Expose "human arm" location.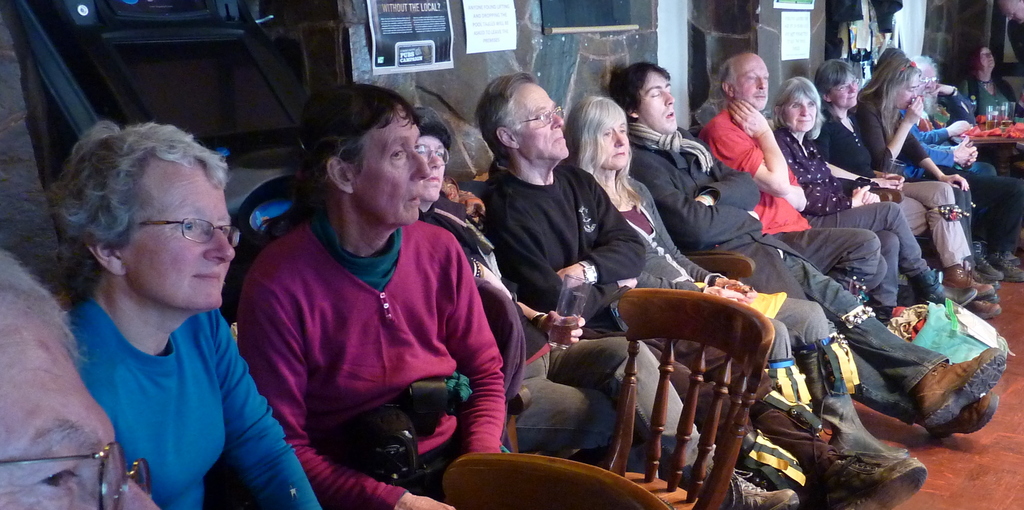
Exposed at crop(811, 181, 872, 213).
